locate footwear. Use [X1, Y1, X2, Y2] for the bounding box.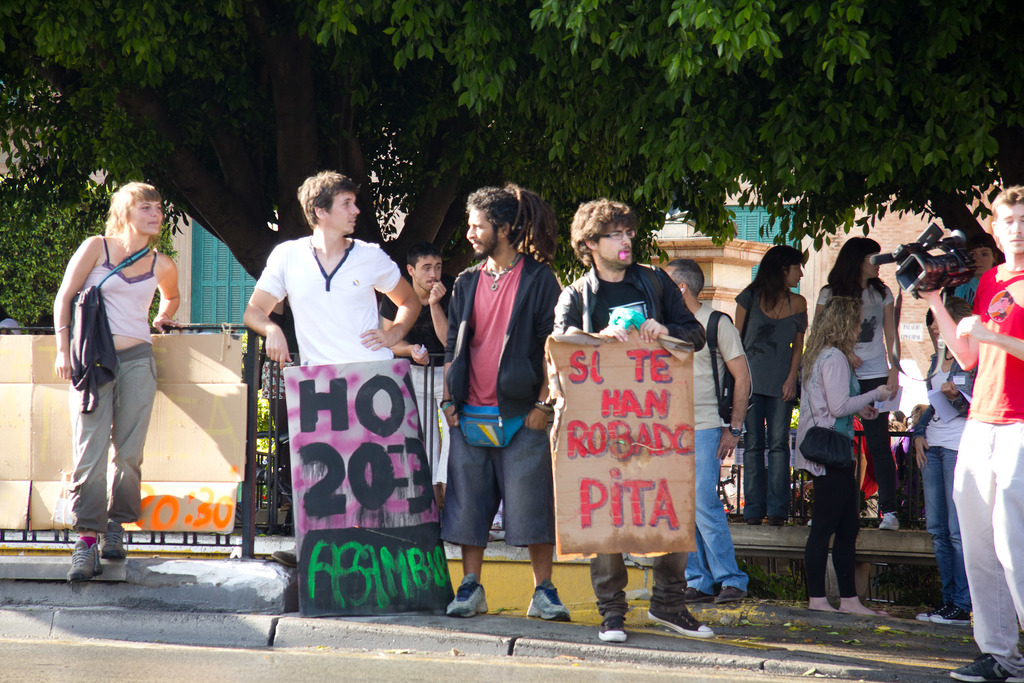
[99, 519, 126, 560].
